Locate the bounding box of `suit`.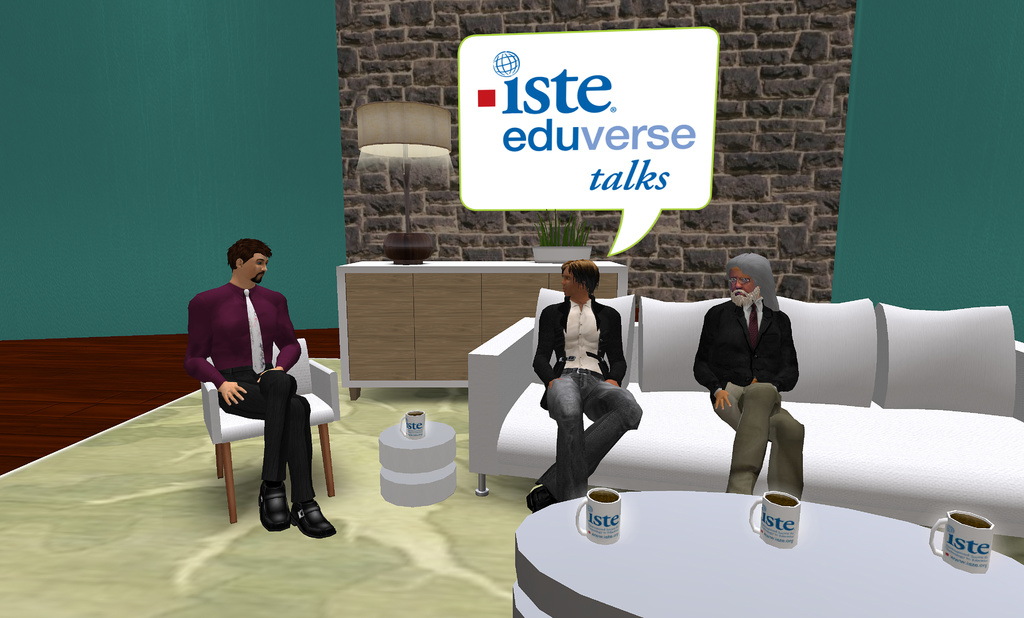
Bounding box: 712:282:817:503.
